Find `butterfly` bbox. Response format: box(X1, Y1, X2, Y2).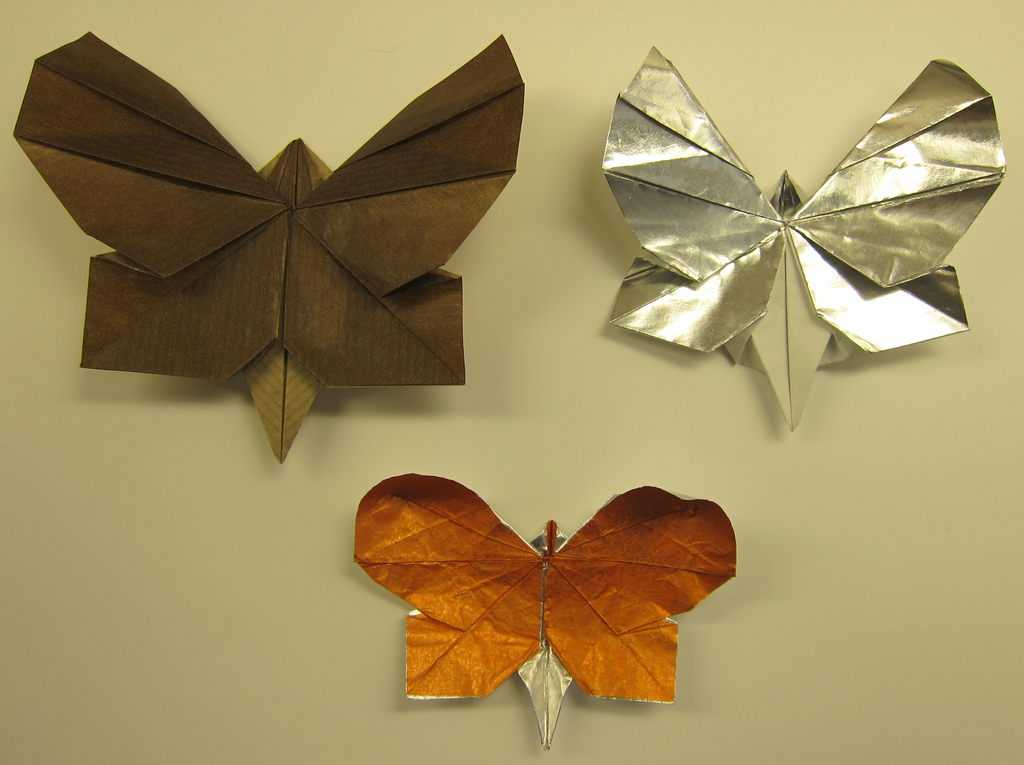
box(606, 44, 1006, 436).
